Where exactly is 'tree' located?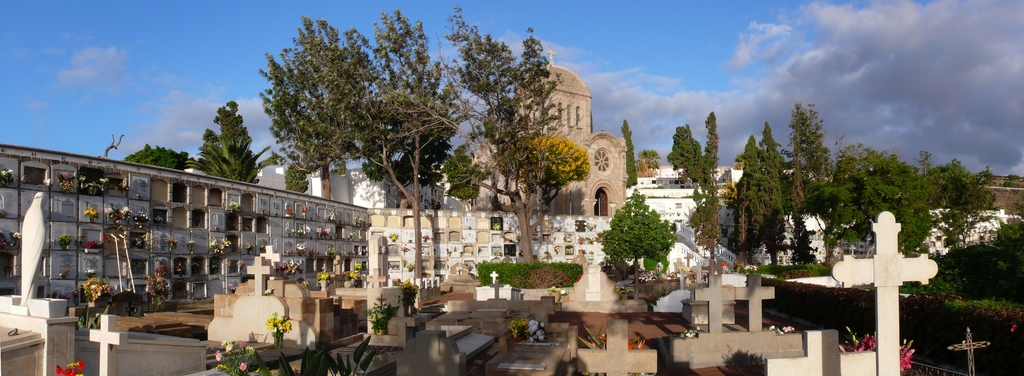
Its bounding box is <bbox>757, 119, 783, 265</bbox>.
